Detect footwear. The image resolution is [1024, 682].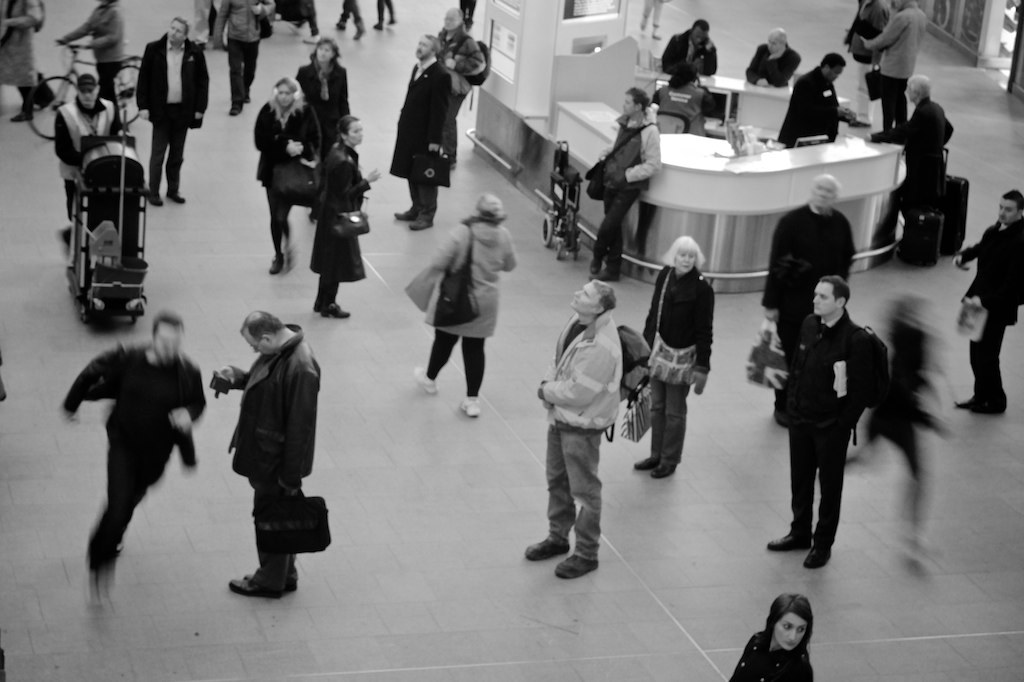
box=[228, 576, 285, 597].
